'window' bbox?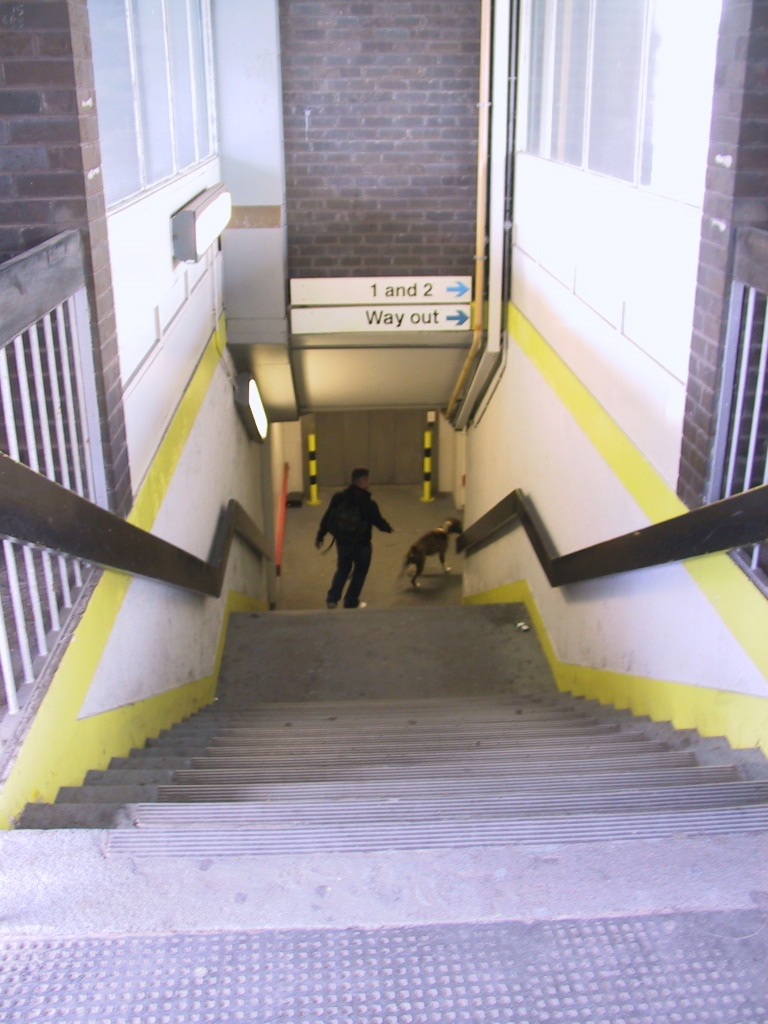
rect(504, 0, 696, 202)
